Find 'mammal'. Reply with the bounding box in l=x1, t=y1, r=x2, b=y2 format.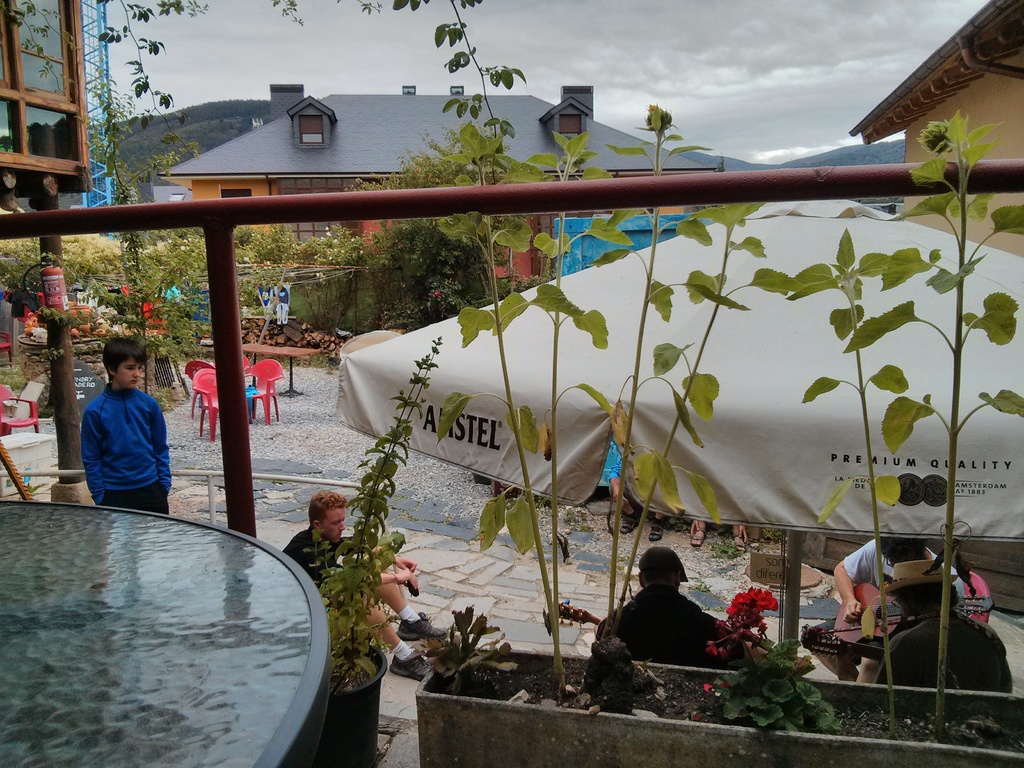
l=282, t=490, r=454, b=683.
